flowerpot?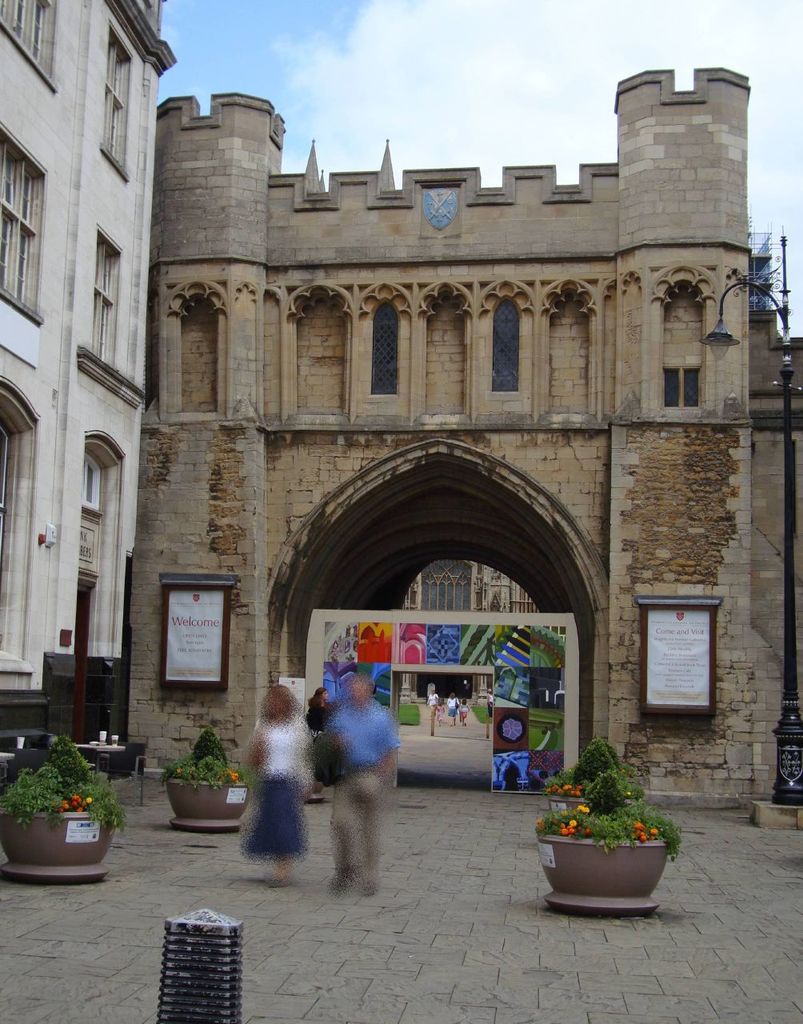
<box>154,763,253,834</box>
